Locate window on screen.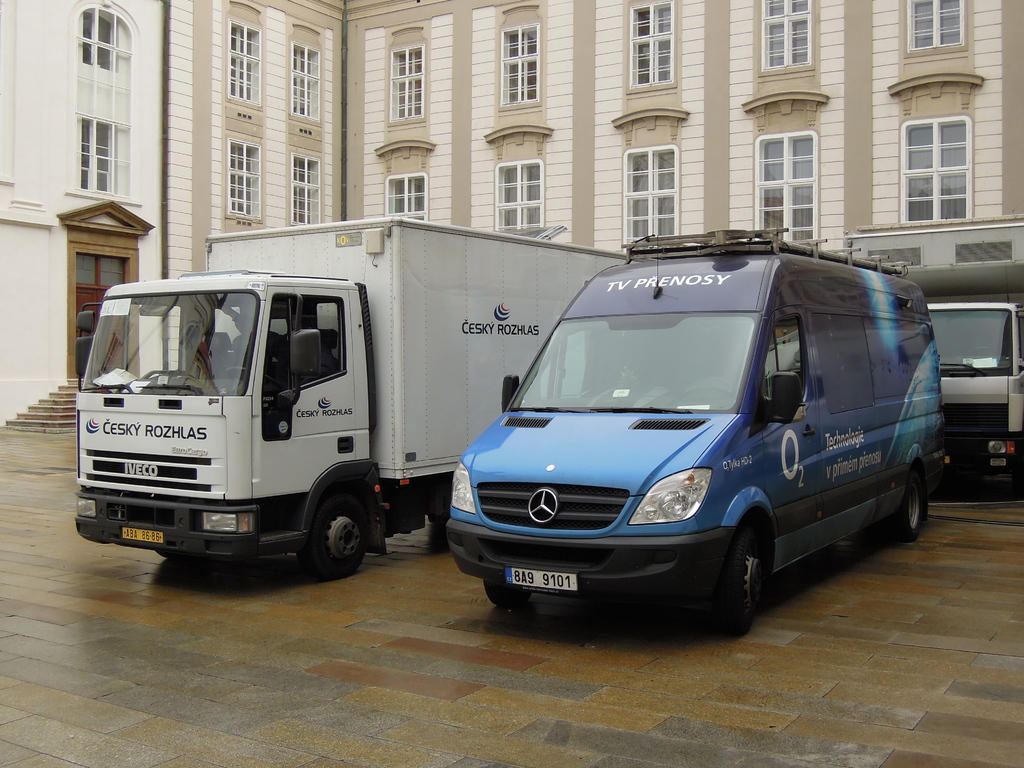
On screen at (x1=80, y1=116, x2=117, y2=198).
